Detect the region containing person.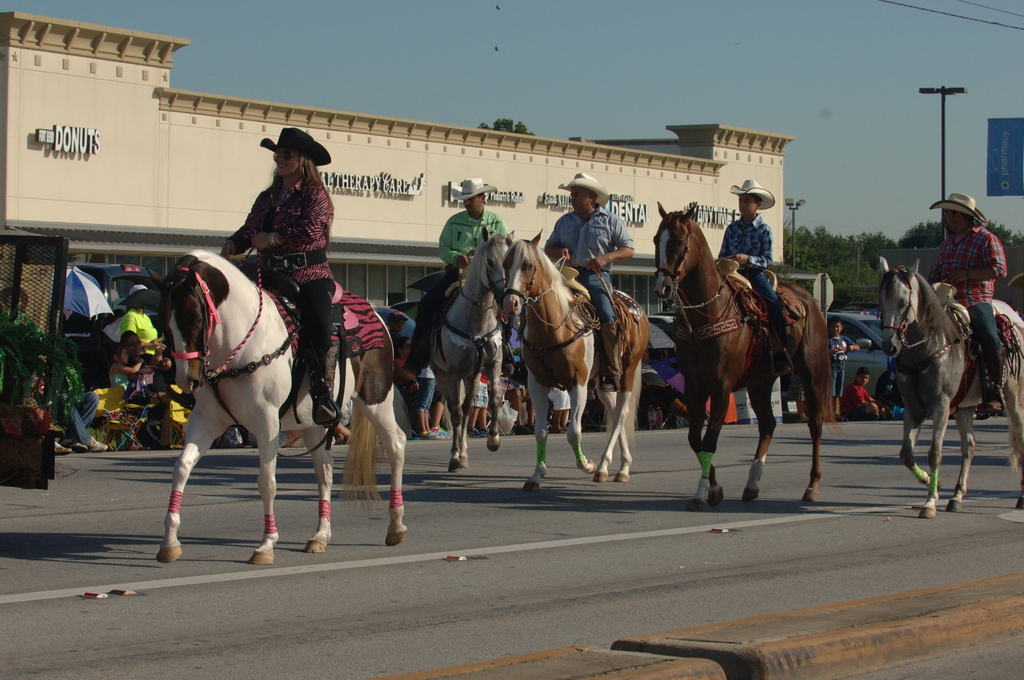
<region>218, 124, 344, 435</region>.
